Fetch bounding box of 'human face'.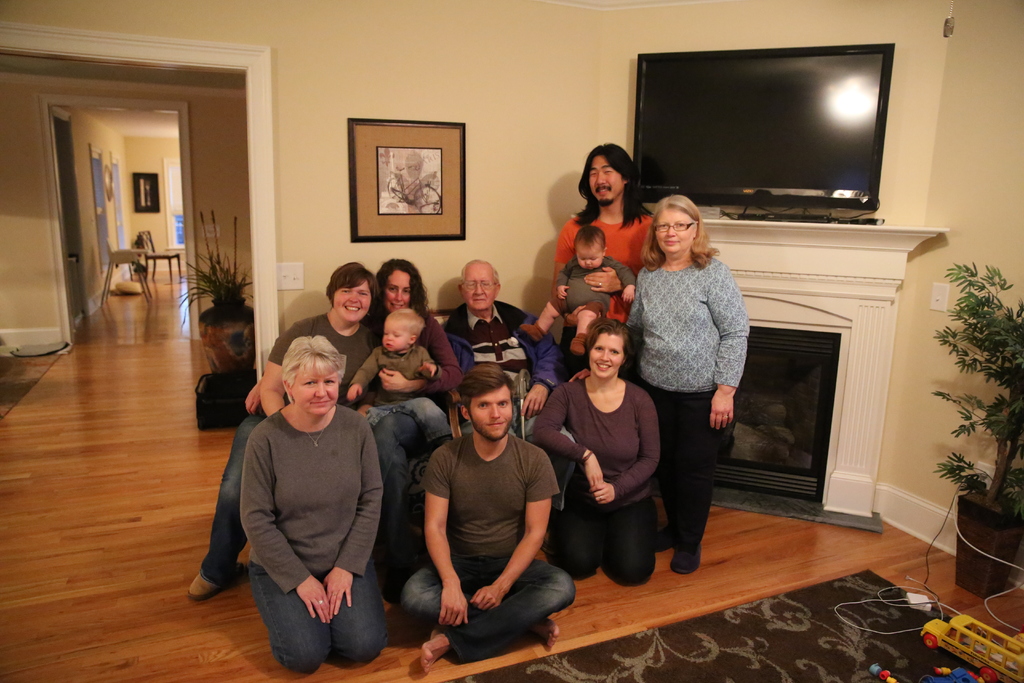
Bbox: [384,312,413,354].
